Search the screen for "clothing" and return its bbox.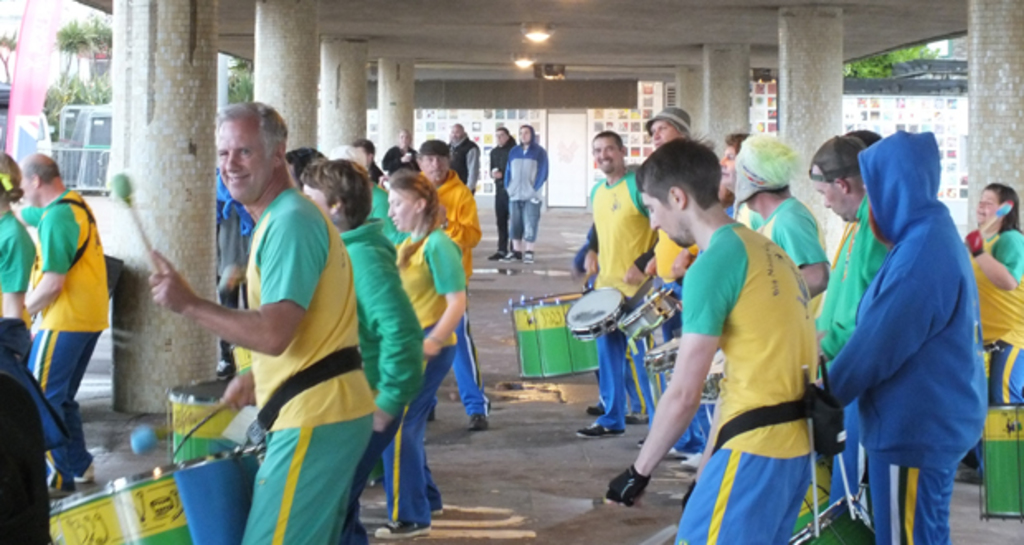
Found: [15,185,116,479].
